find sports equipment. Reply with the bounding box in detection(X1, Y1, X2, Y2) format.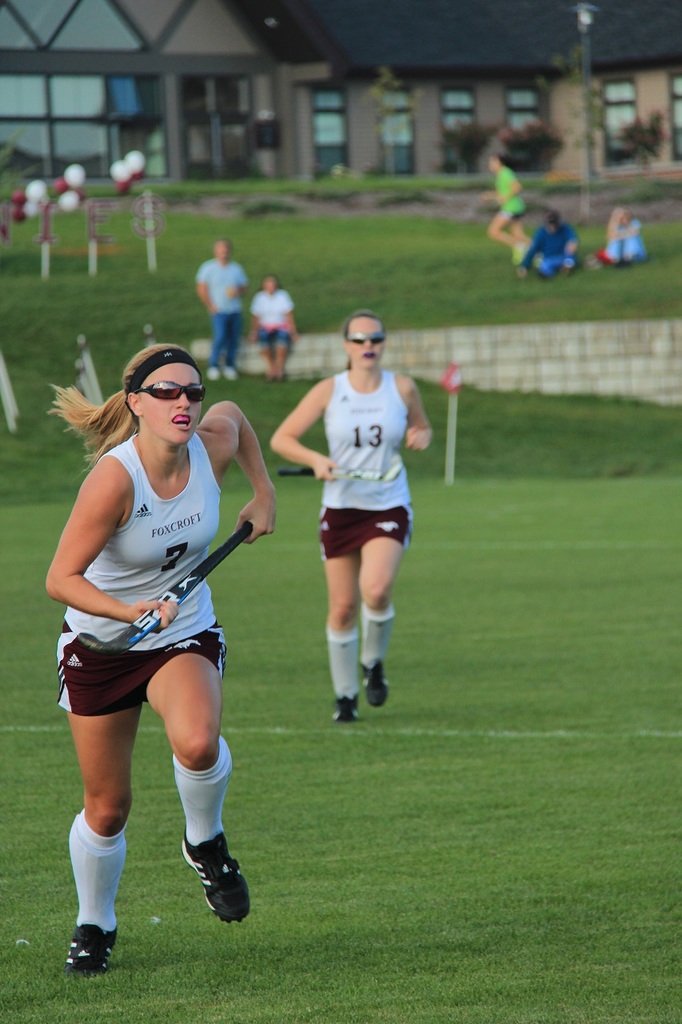
detection(180, 832, 249, 917).
